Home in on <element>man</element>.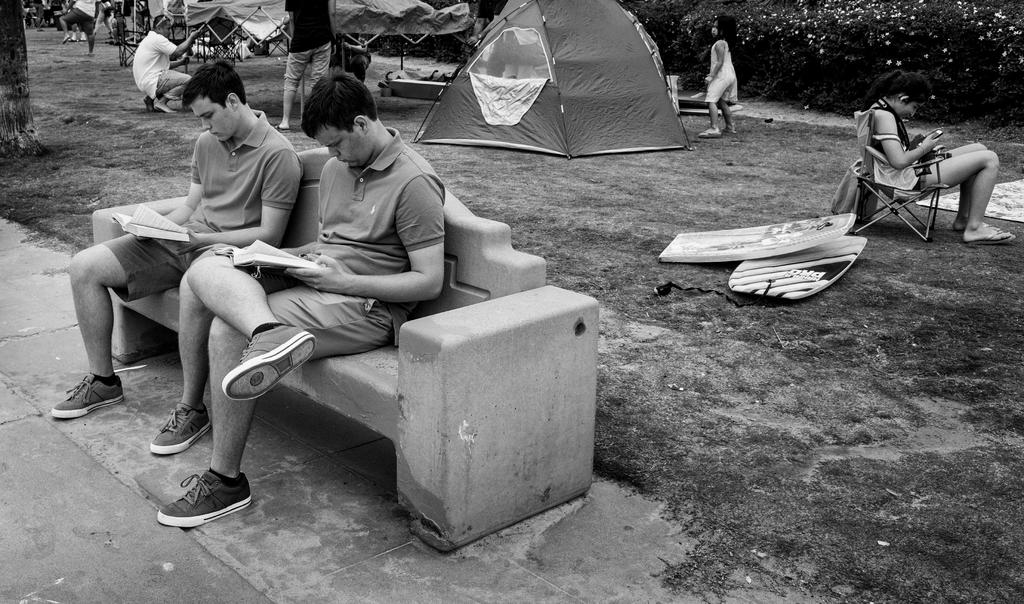
Homed in at (130,7,204,114).
